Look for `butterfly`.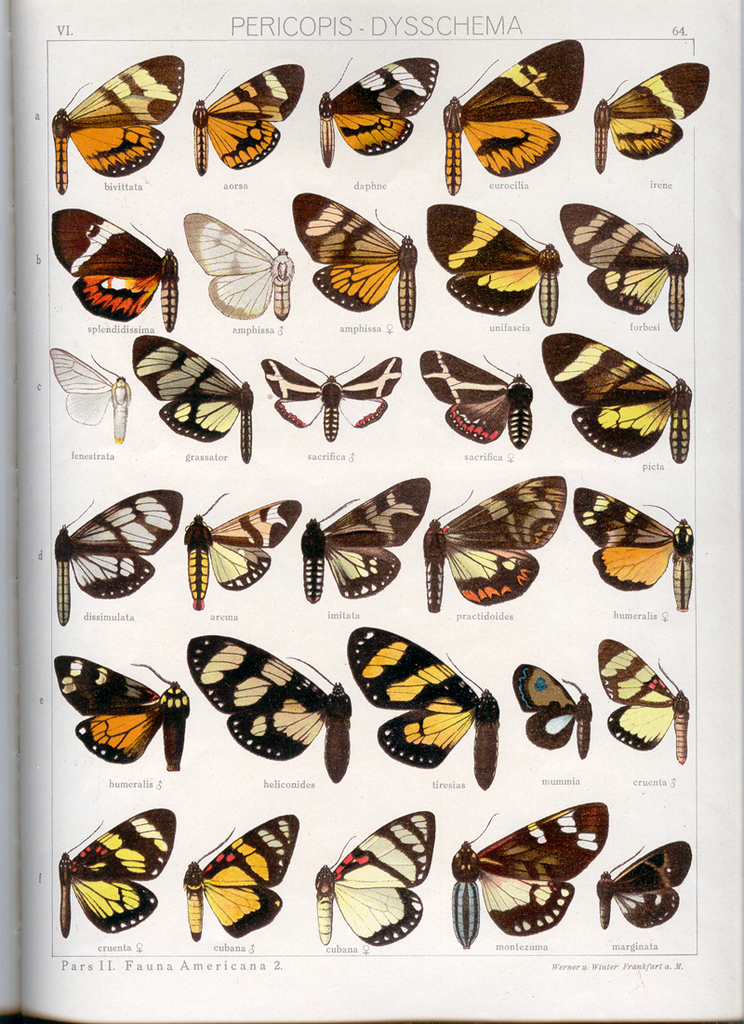
Found: locate(131, 329, 255, 463).
